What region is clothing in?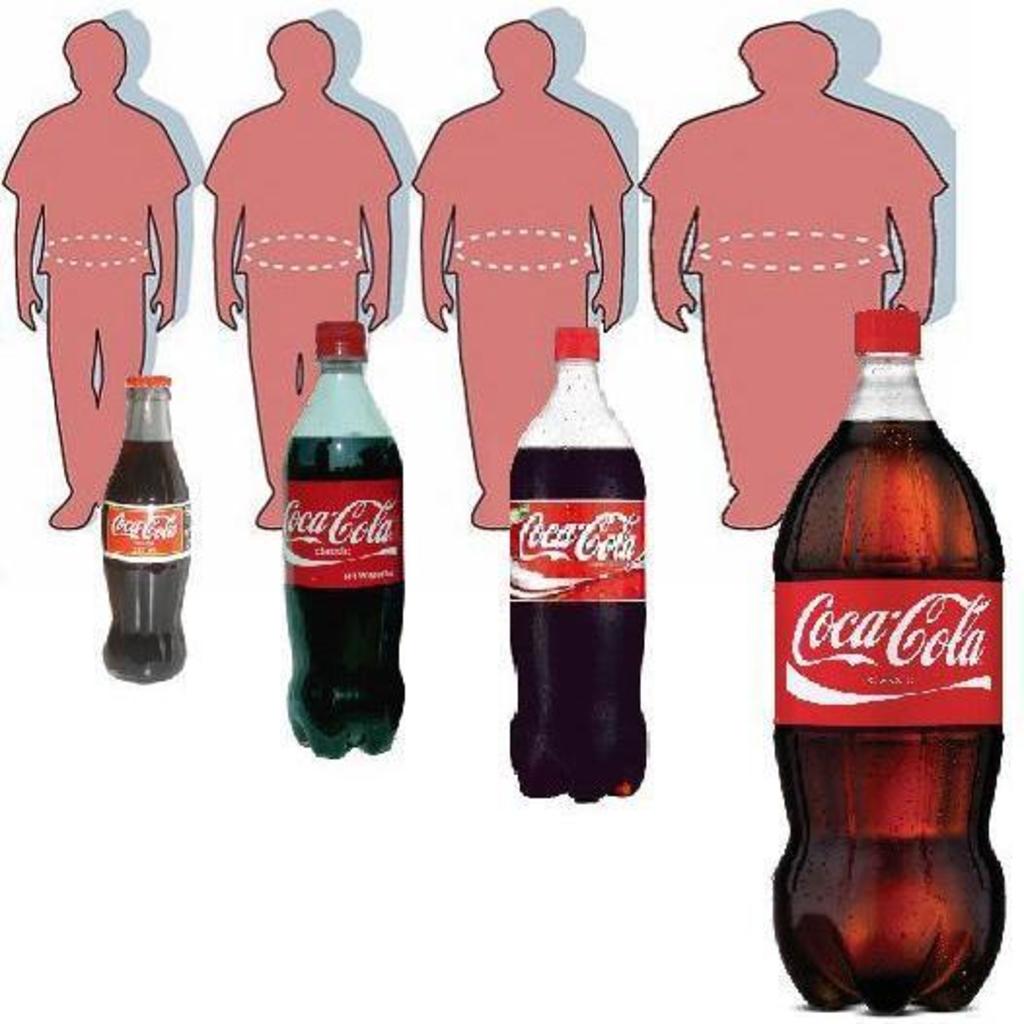
{"x1": 642, "y1": 93, "x2": 940, "y2": 506}.
